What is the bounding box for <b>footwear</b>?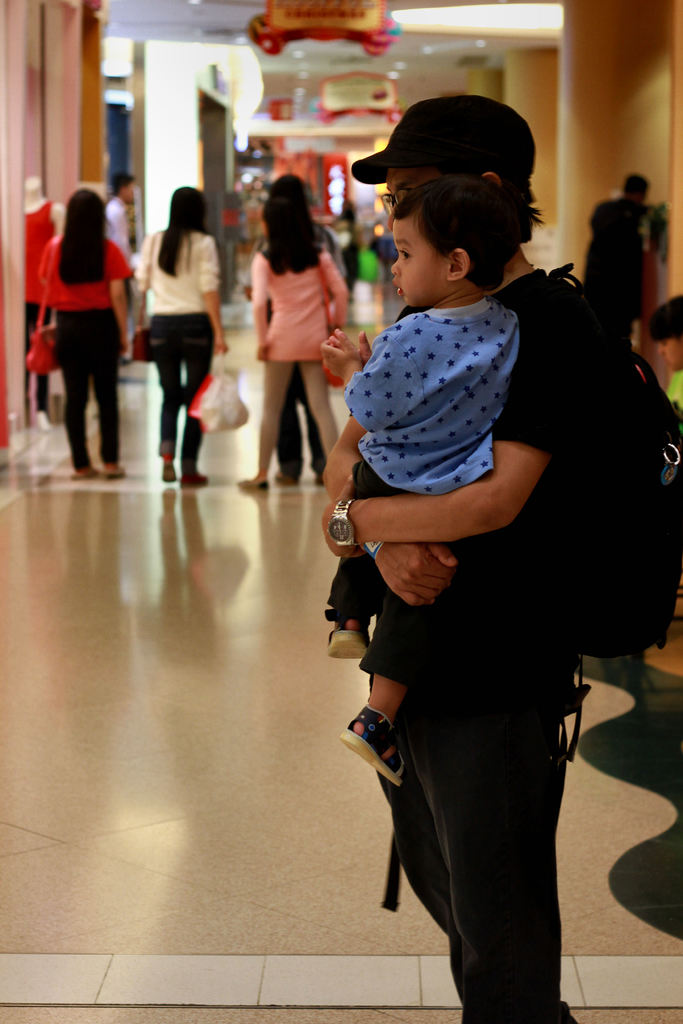
x1=103 y1=461 x2=124 y2=481.
